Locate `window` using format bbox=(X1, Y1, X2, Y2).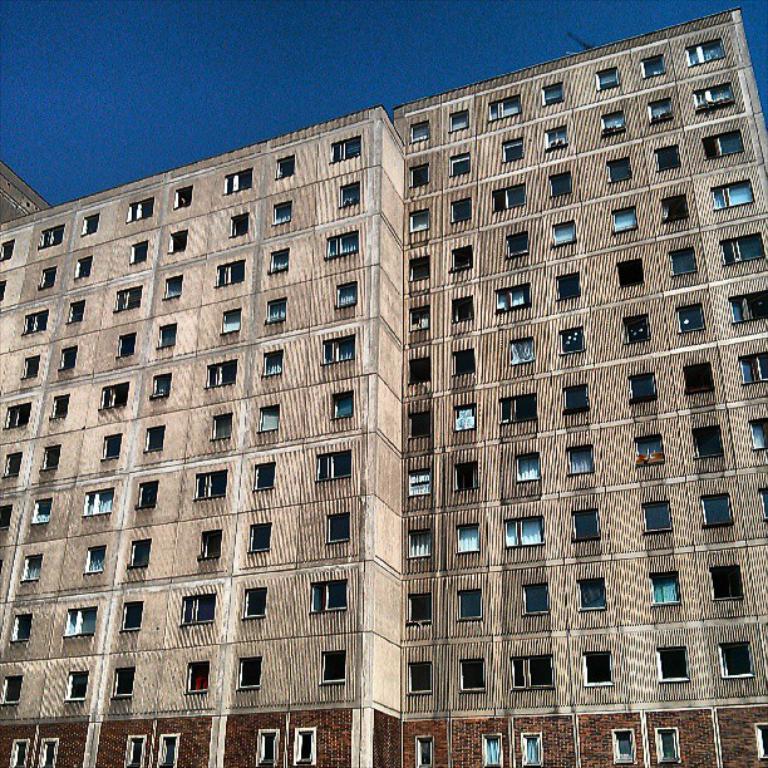
bbox=(714, 566, 745, 601).
